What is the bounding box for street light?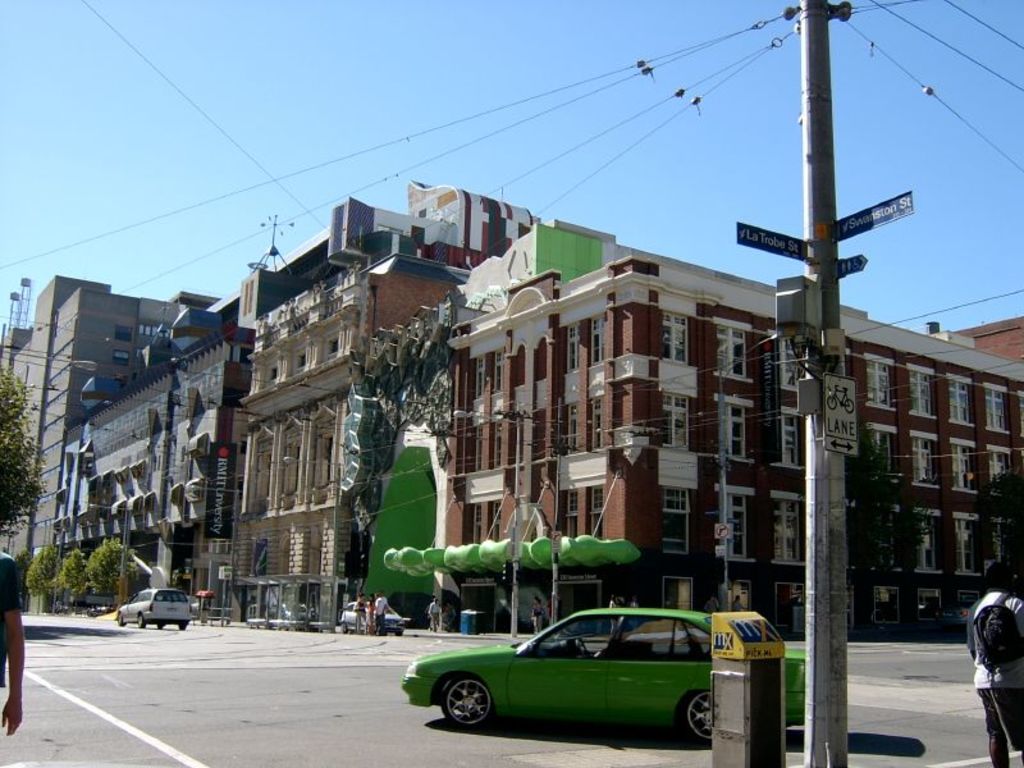
bbox(449, 404, 518, 639).
